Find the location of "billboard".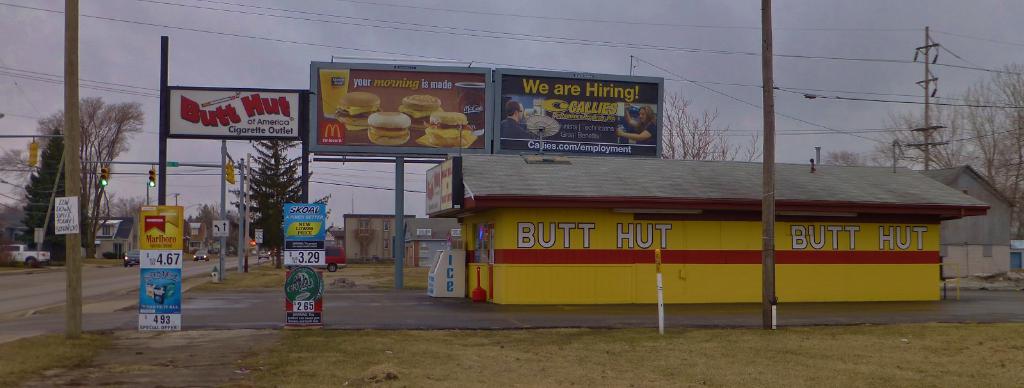
Location: <box>308,61,492,151</box>.
